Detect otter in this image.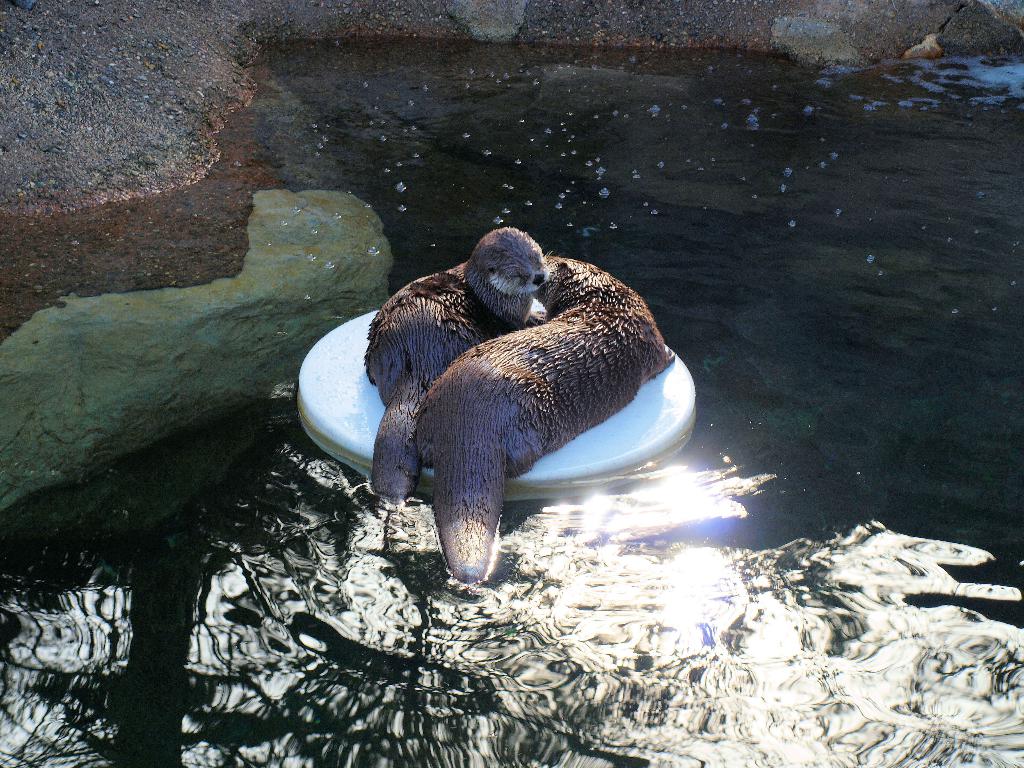
Detection: <region>362, 225, 562, 509</region>.
